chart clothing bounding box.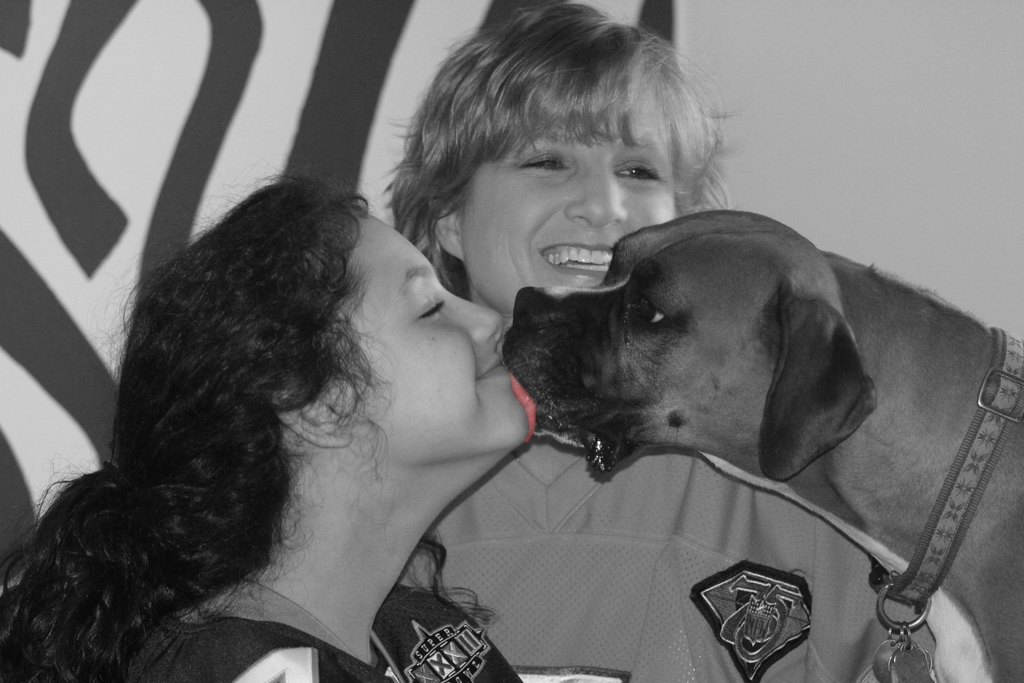
Charted: 401 446 936 682.
